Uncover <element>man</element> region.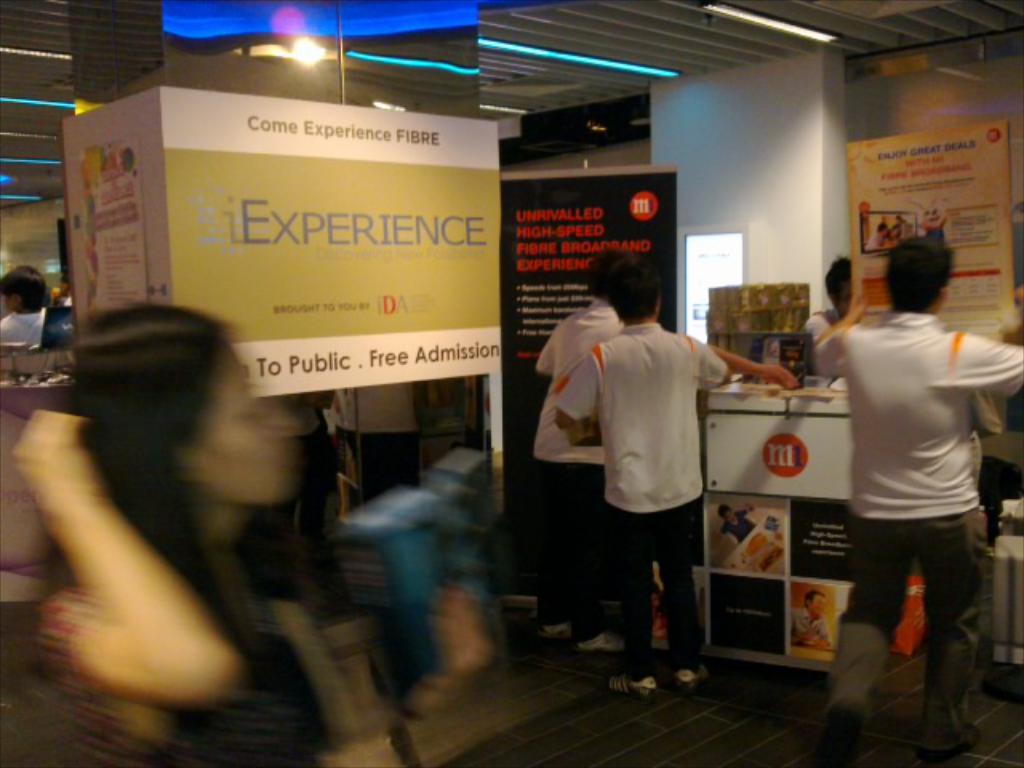
Uncovered: x1=816 y1=235 x2=1022 y2=758.
